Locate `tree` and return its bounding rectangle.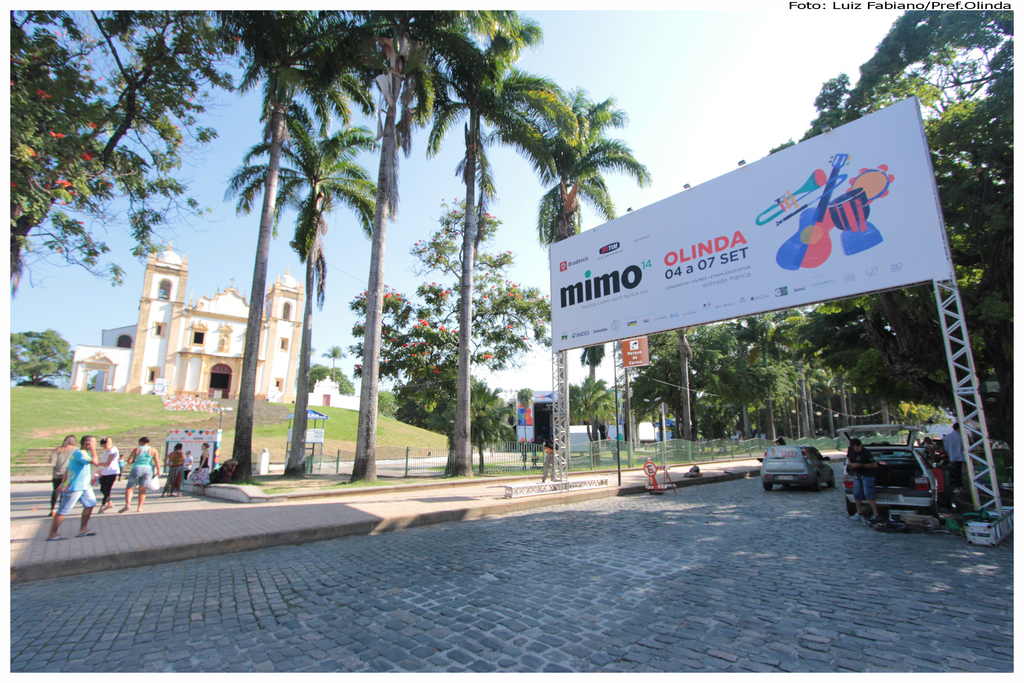
<box>309,365,360,397</box>.
